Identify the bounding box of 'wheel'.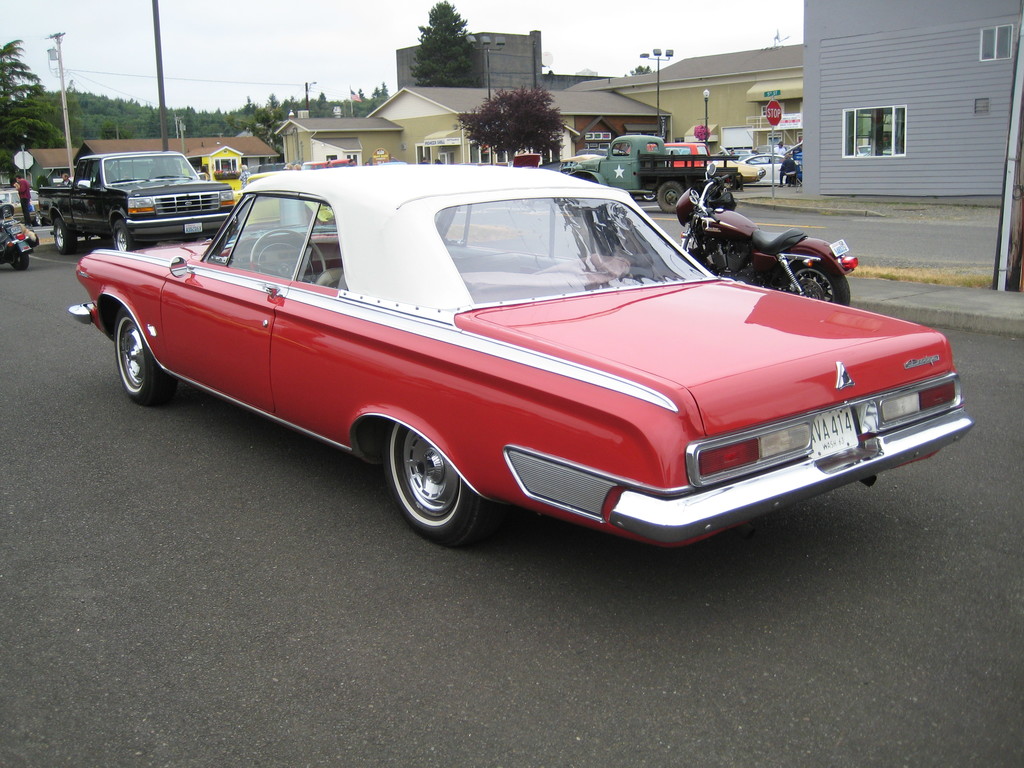
region(112, 214, 132, 254).
